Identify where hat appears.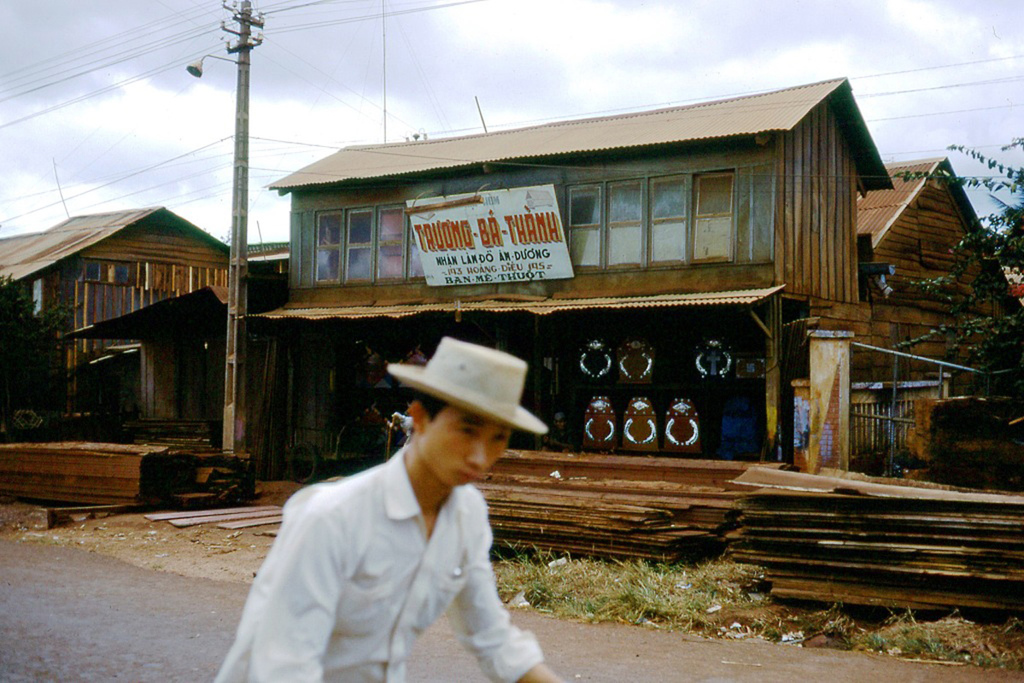
Appears at <region>387, 336, 551, 436</region>.
